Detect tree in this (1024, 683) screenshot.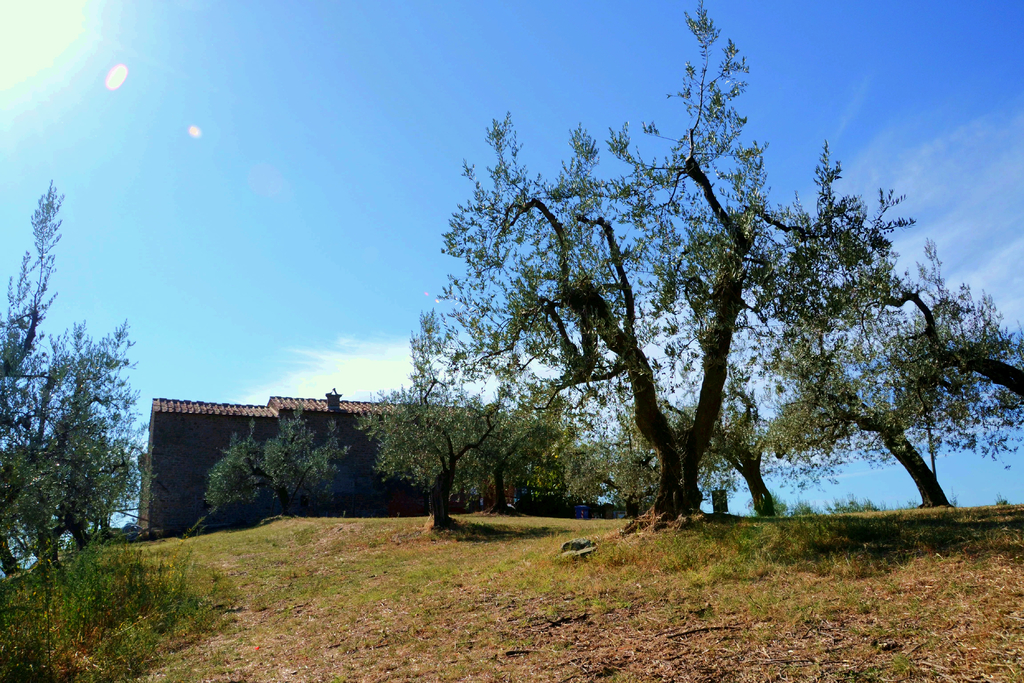
Detection: l=0, t=188, r=136, b=570.
